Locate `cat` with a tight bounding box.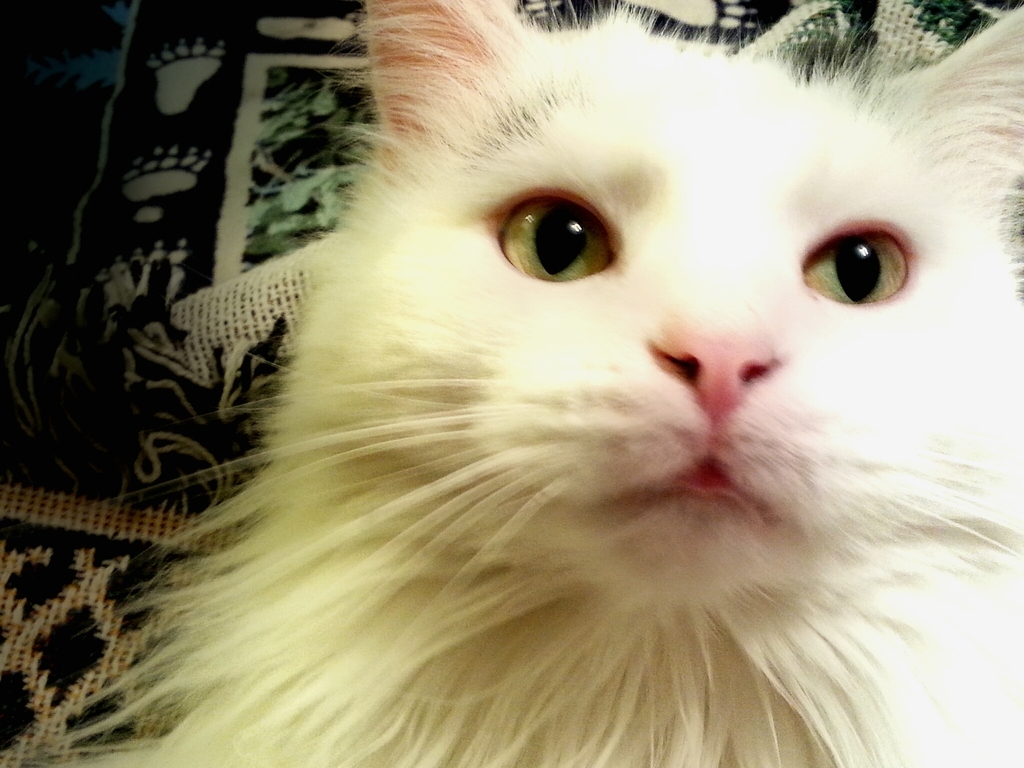
[x1=21, y1=0, x2=1023, y2=767].
